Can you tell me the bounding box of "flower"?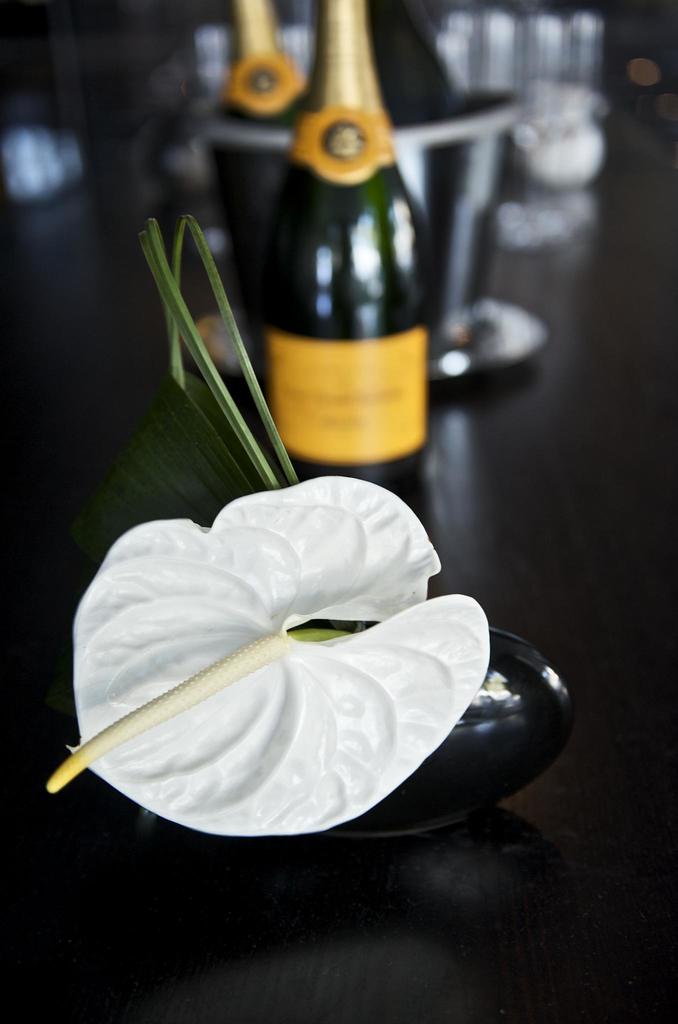
40, 481, 526, 840.
